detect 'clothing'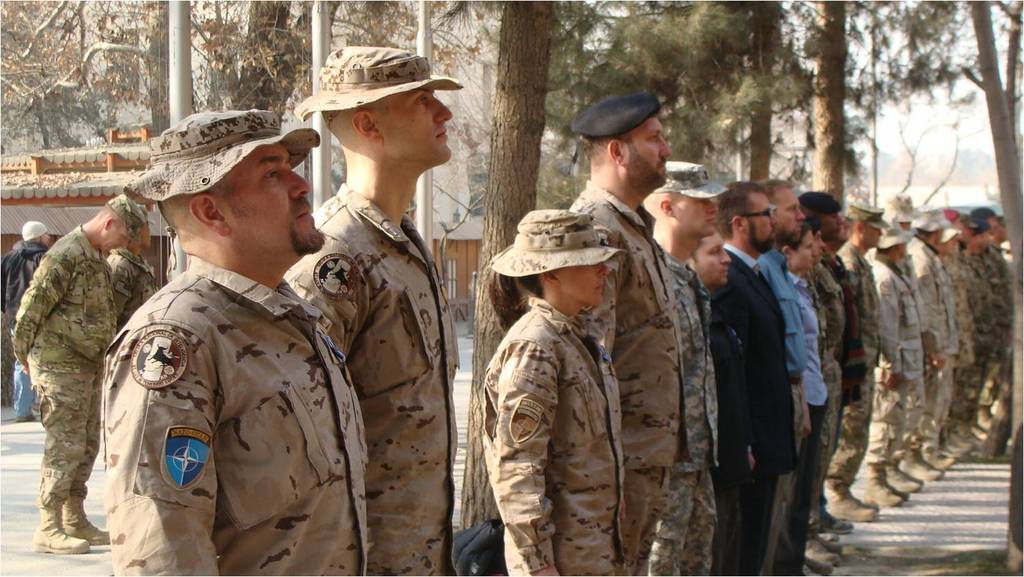
crop(78, 206, 382, 569)
